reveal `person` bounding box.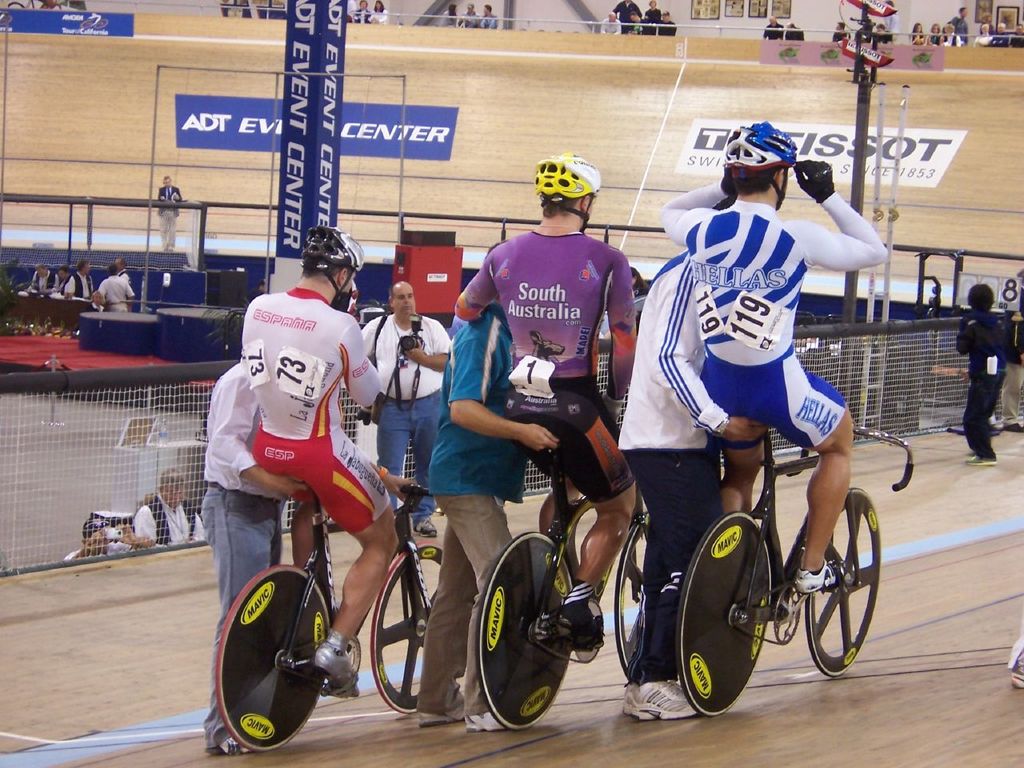
Revealed: {"x1": 958, "y1": 282, "x2": 1007, "y2": 465}.
